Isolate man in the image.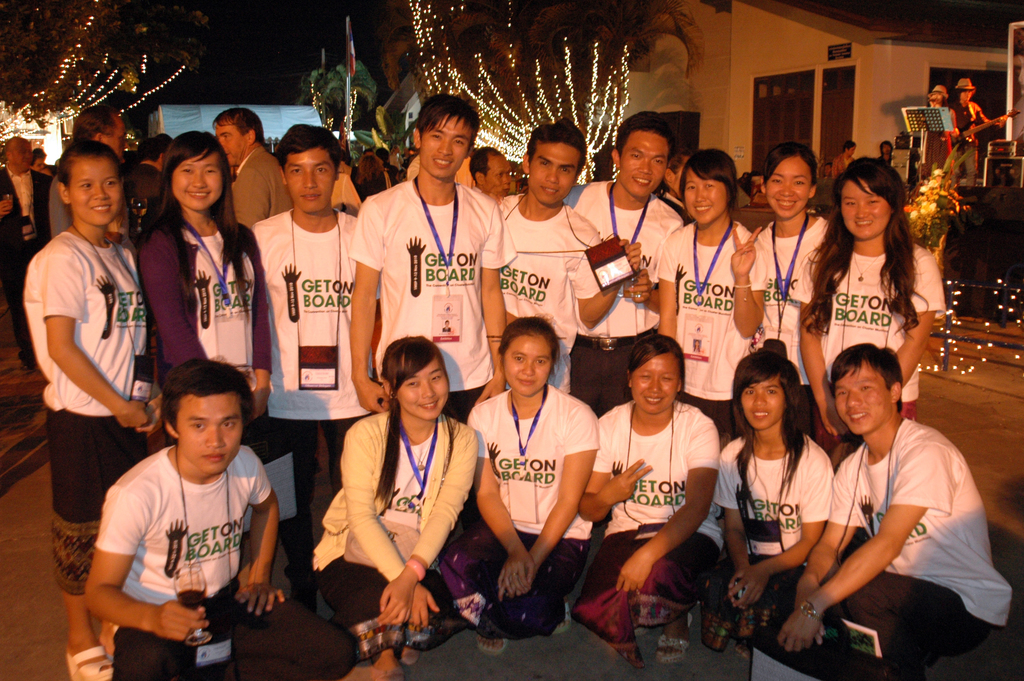
Isolated region: crop(89, 355, 358, 680).
